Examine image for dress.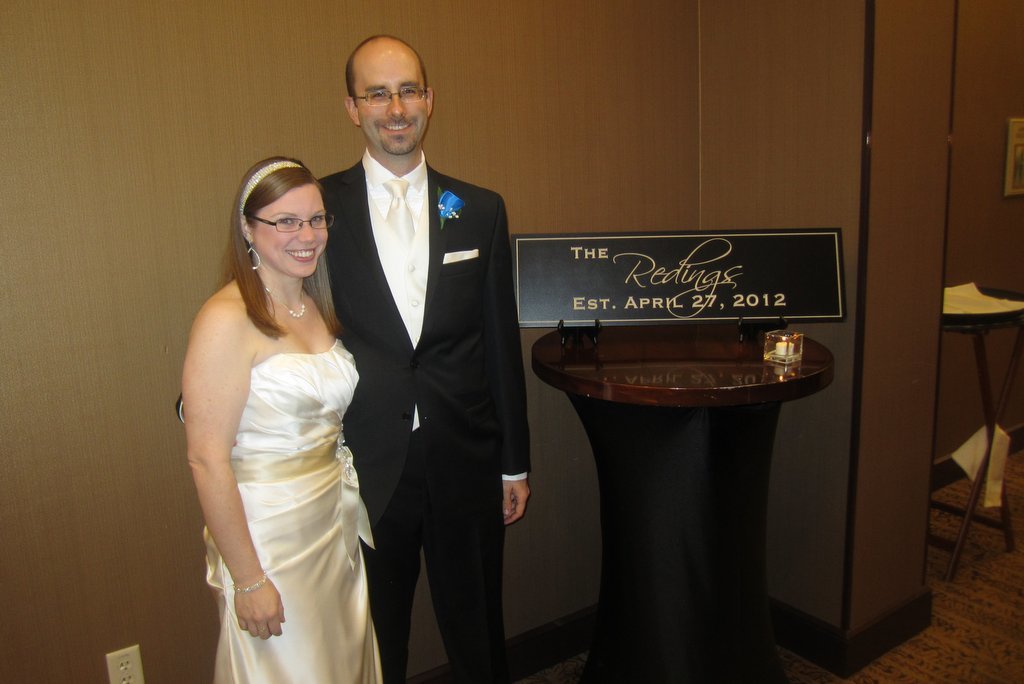
Examination result: crop(184, 243, 385, 662).
